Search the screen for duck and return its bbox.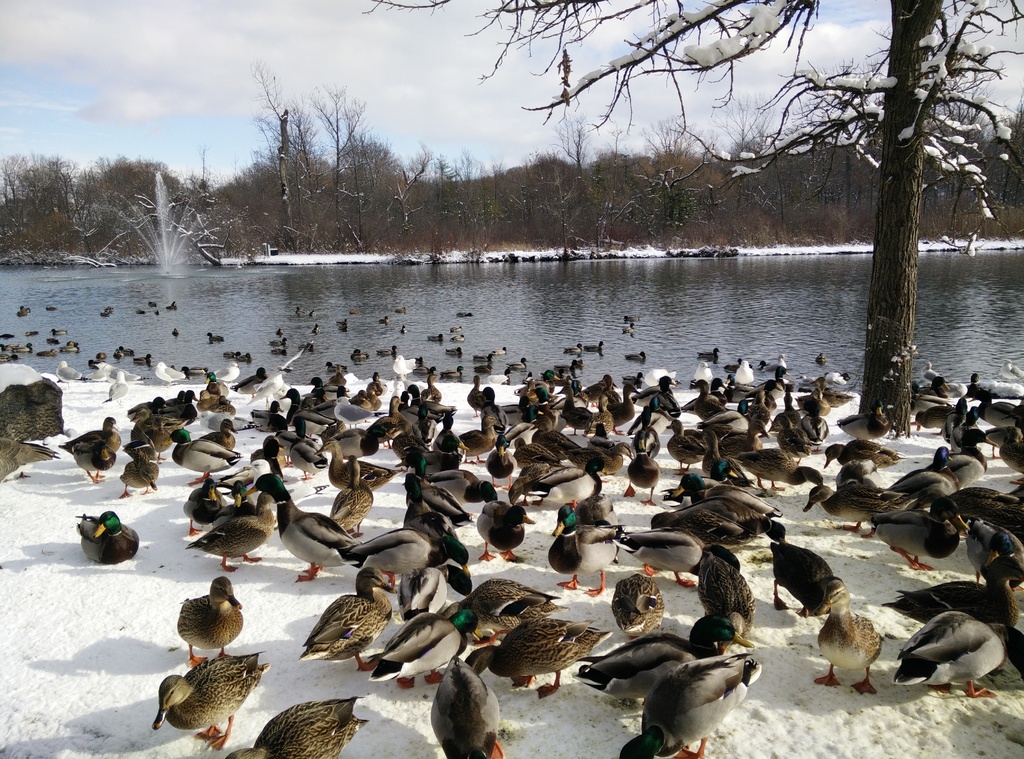
Found: select_region(552, 505, 624, 603).
